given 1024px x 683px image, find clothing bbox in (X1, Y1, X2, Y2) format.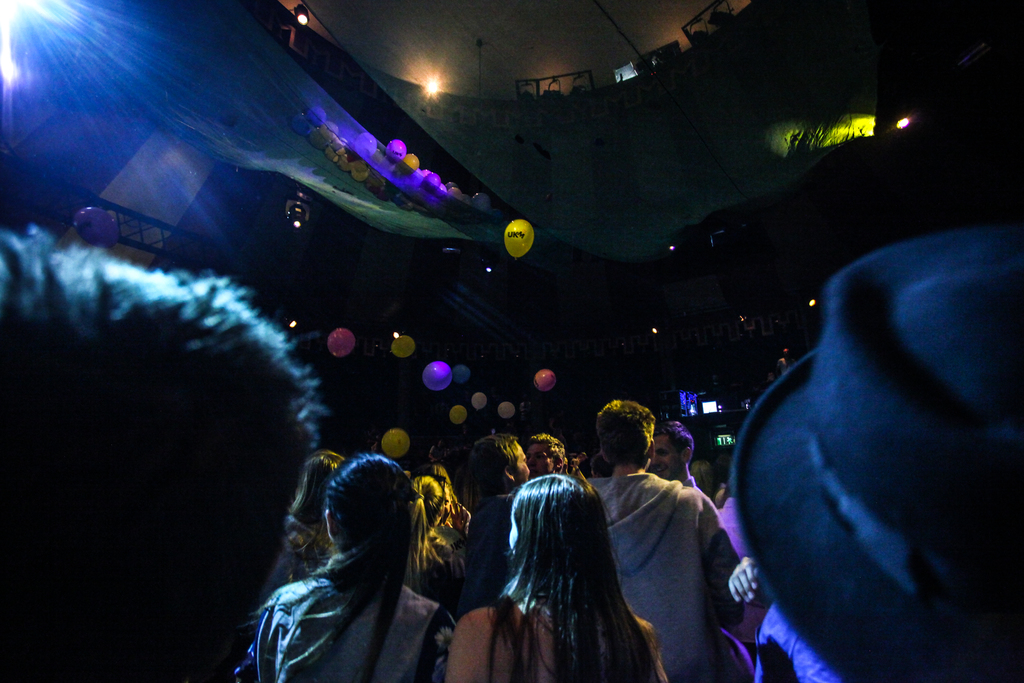
(600, 472, 737, 682).
